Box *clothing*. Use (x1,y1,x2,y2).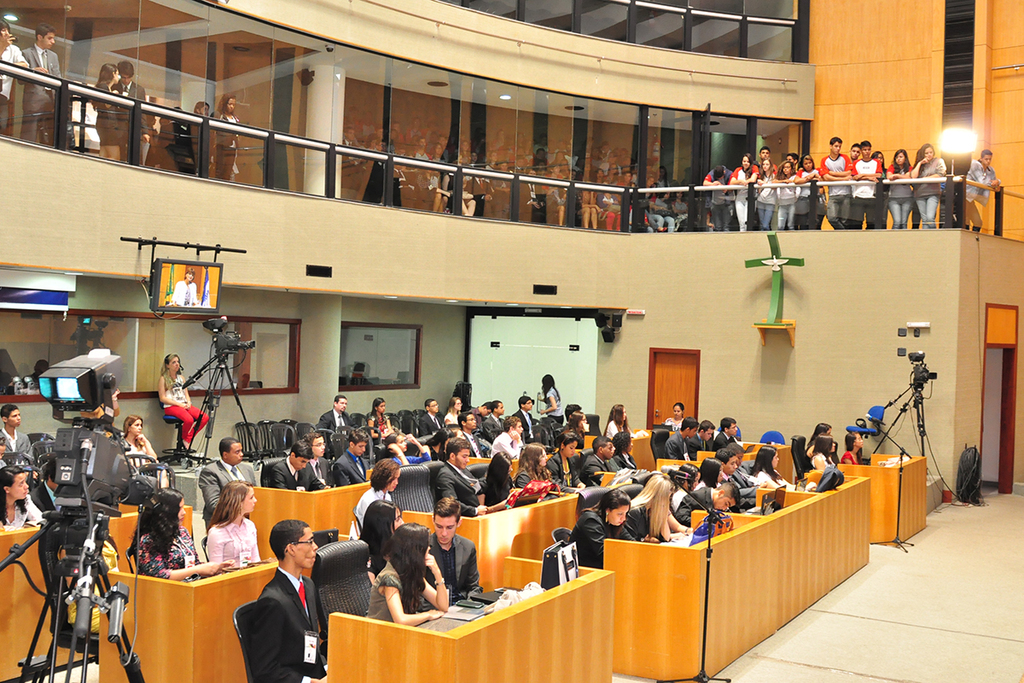
(368,409,390,443).
